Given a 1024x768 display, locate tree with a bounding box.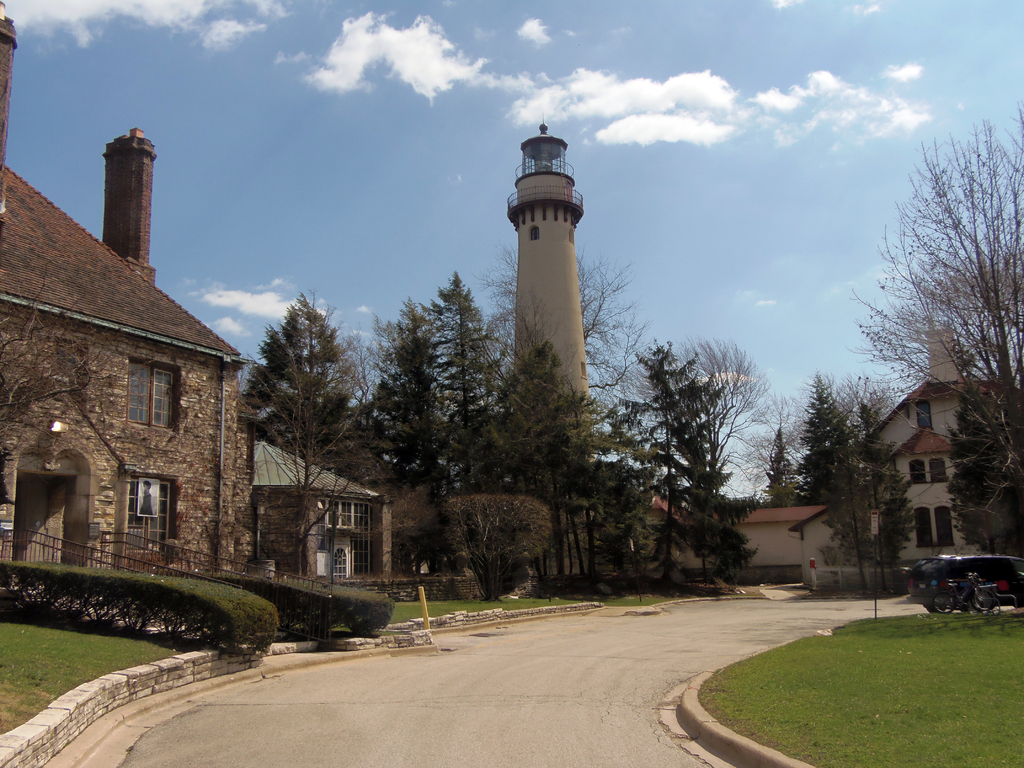
Located: 472 303 620 598.
